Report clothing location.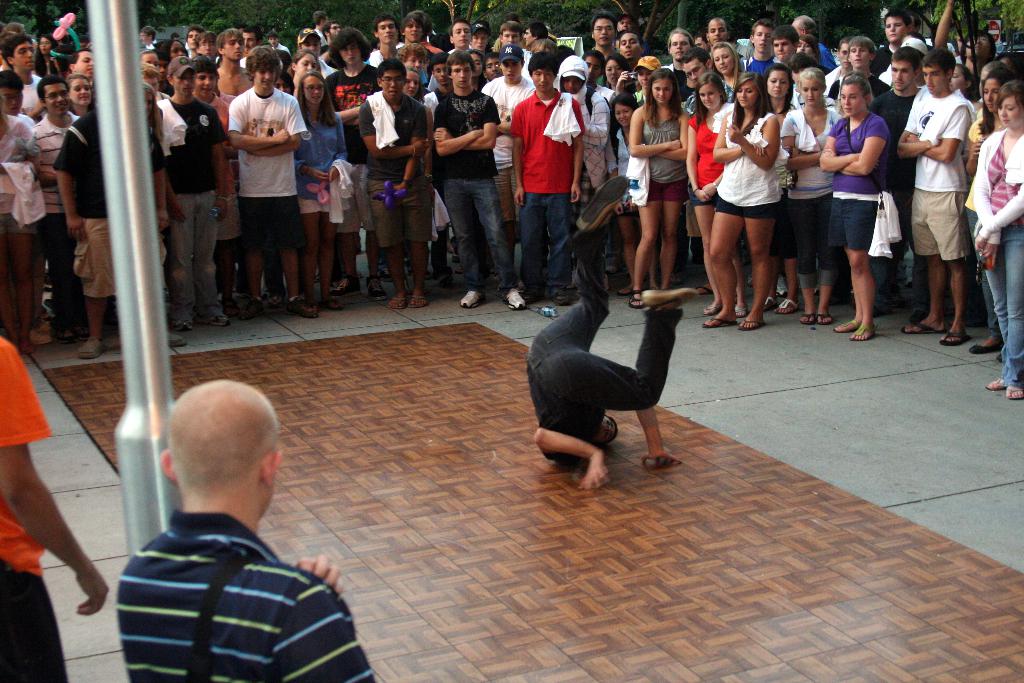
Report: BBox(521, 236, 682, 477).
